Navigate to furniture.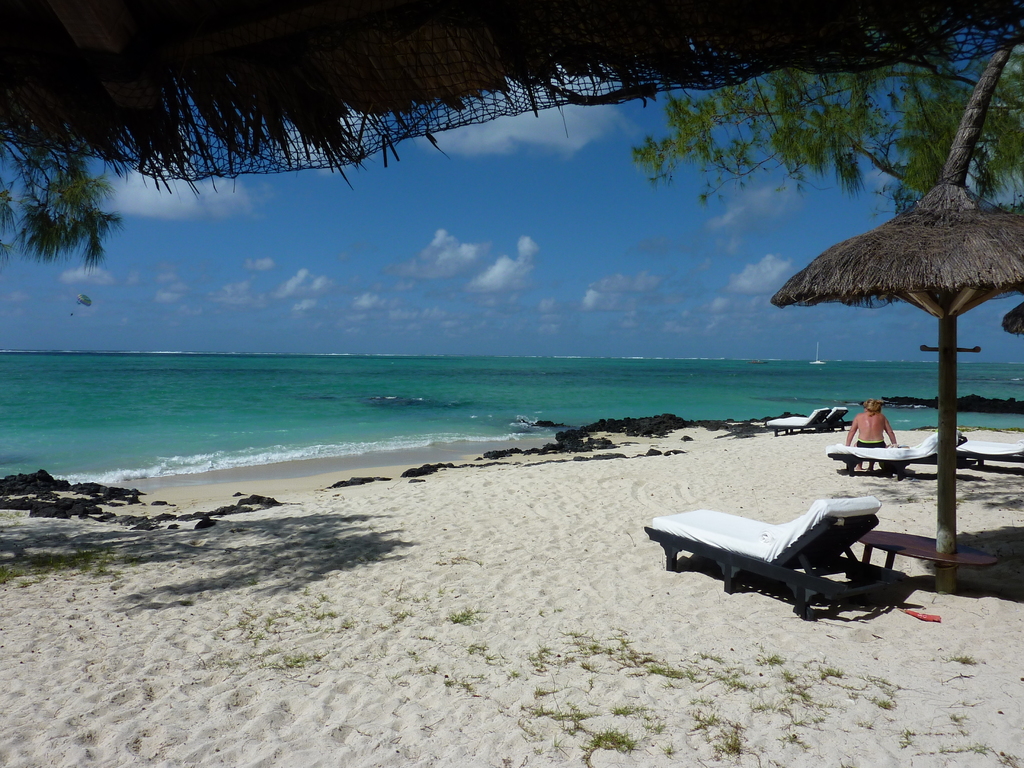
Navigation target: detection(957, 440, 1023, 467).
